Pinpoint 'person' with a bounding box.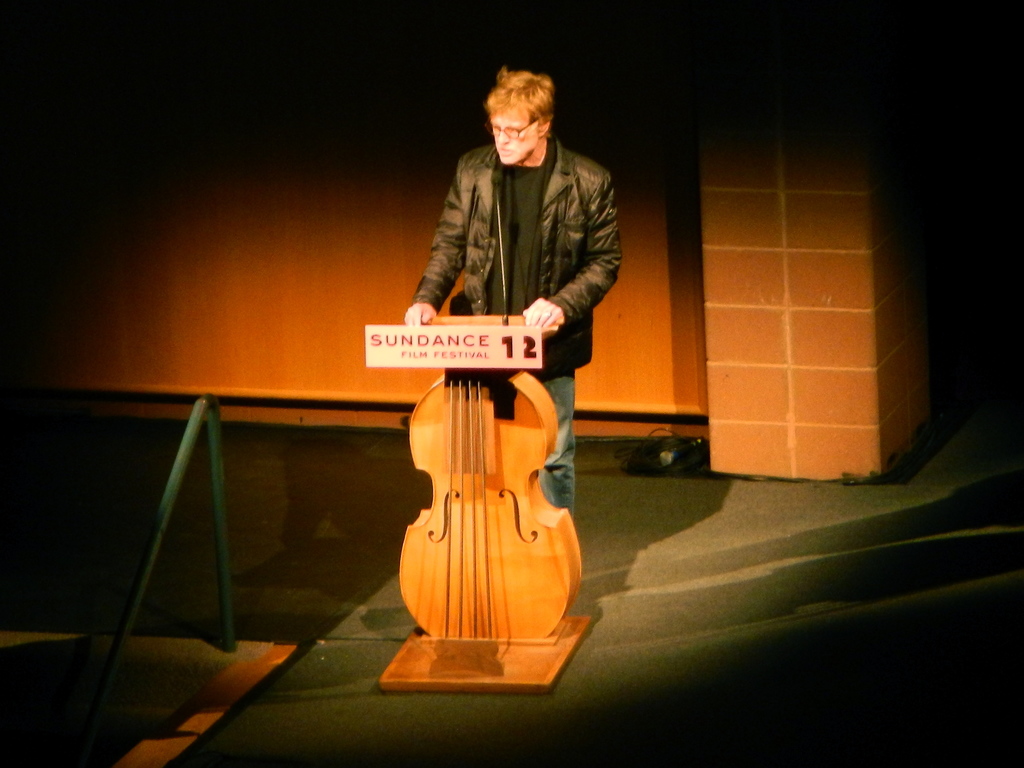
(402,62,624,524).
